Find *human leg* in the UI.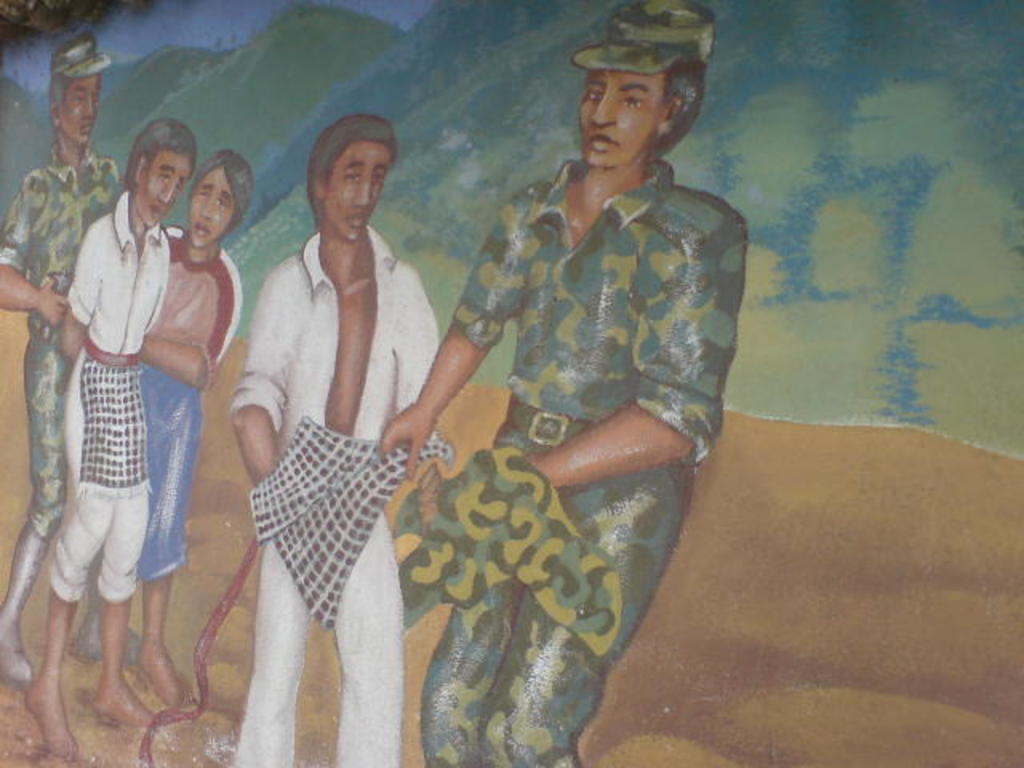
UI element at BBox(98, 498, 154, 730).
